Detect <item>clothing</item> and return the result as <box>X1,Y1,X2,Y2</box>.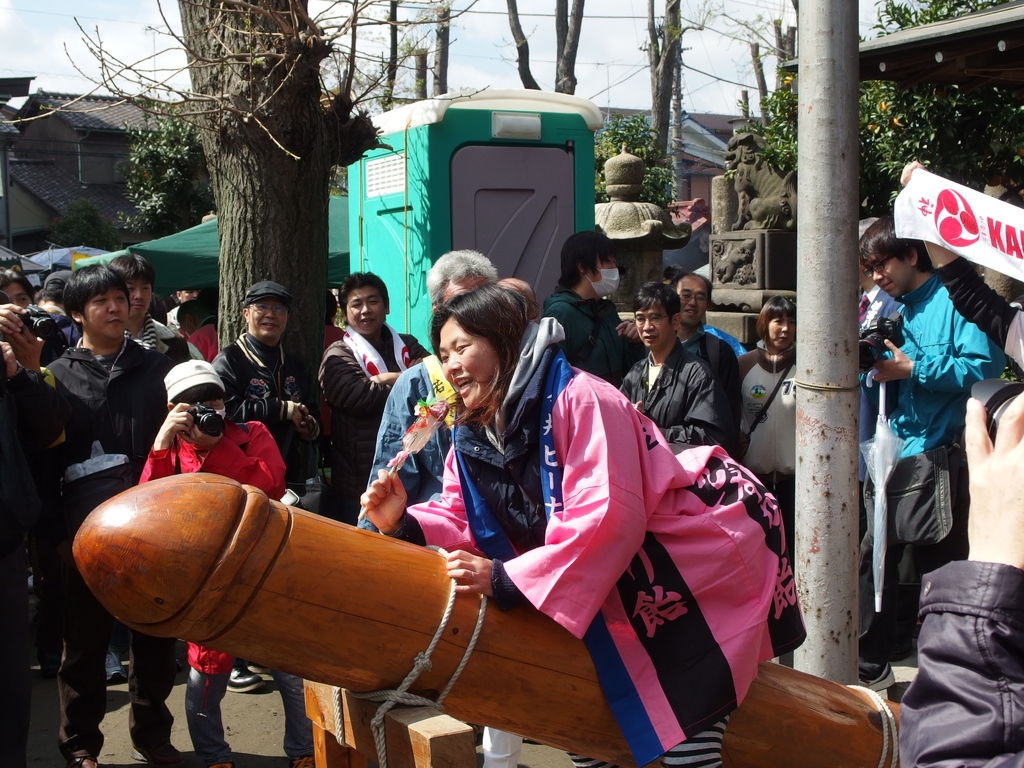
<box>693,326,755,360</box>.
